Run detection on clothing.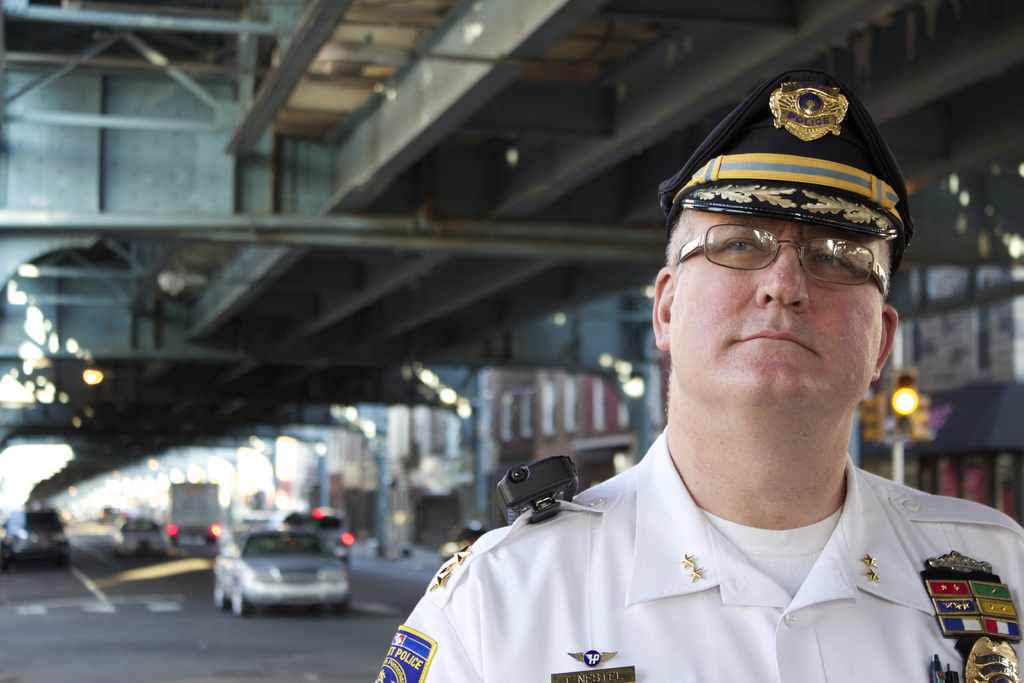
Result: {"x1": 378, "y1": 422, "x2": 1023, "y2": 680}.
